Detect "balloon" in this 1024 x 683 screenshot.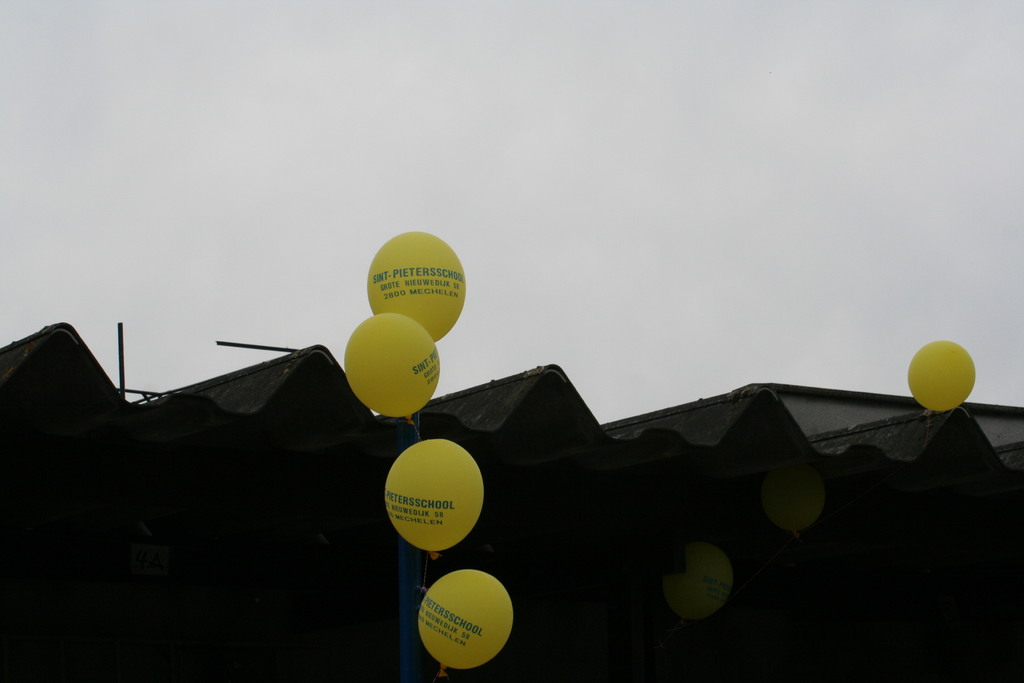
Detection: [x1=414, y1=571, x2=516, y2=673].
